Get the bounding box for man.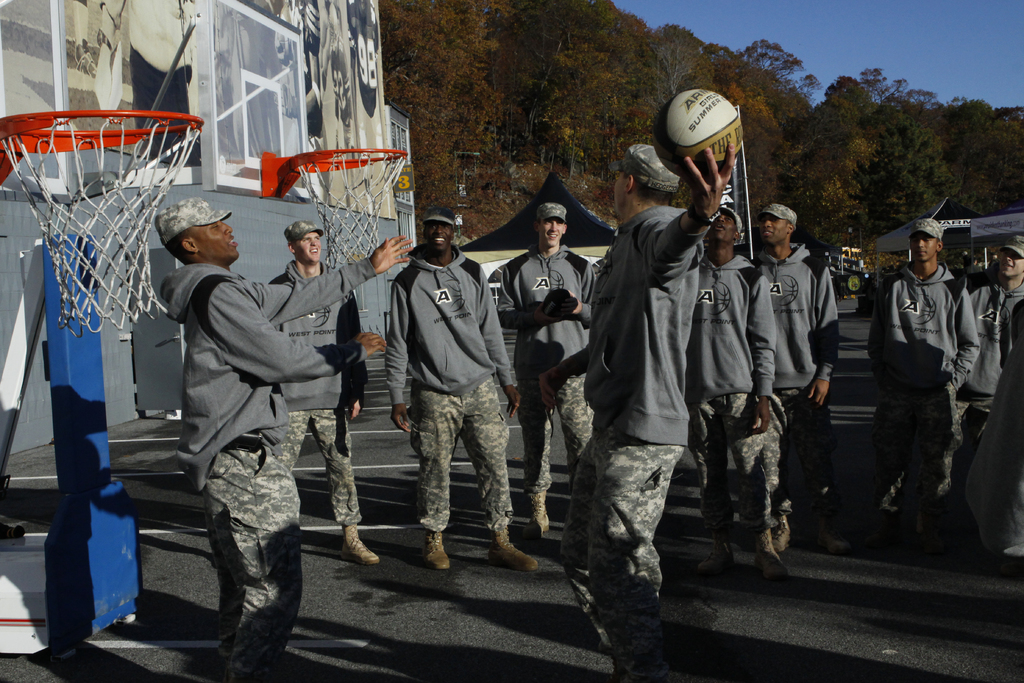
493, 202, 595, 541.
